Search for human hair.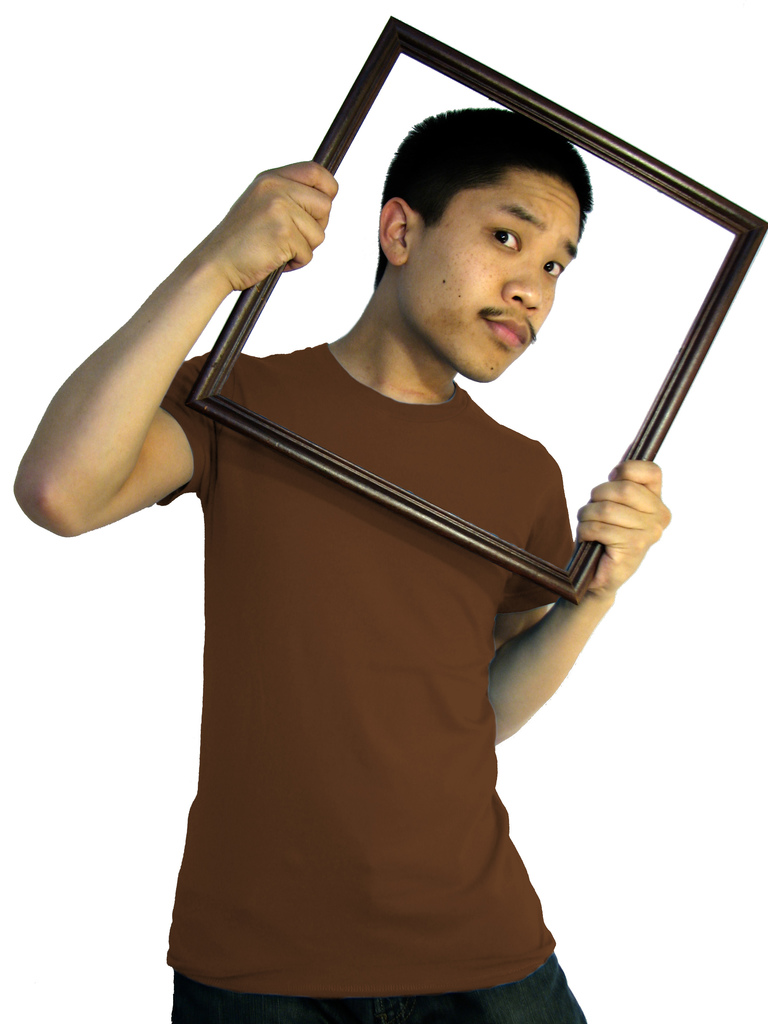
Found at 341/111/589/294.
